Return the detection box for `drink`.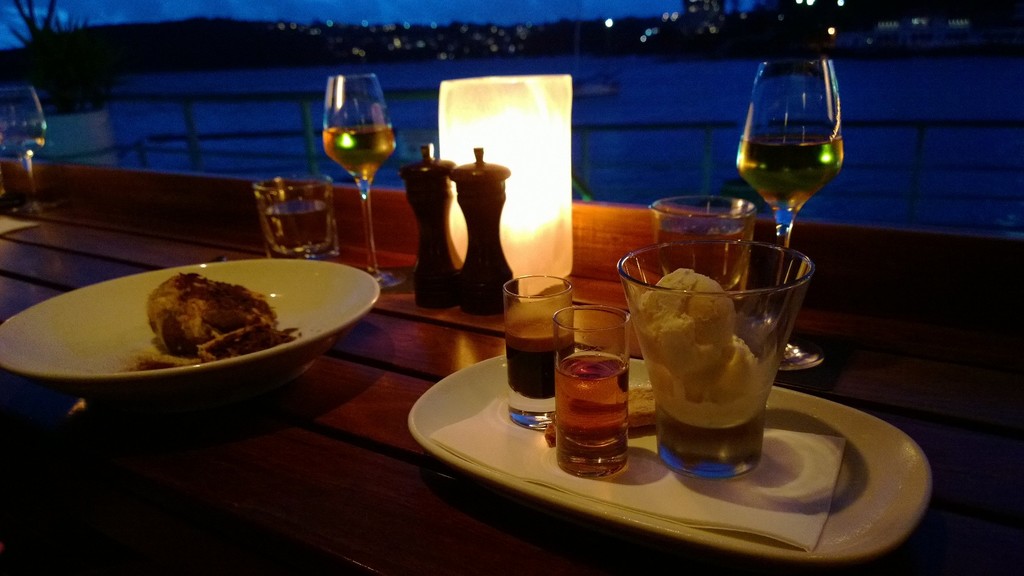
Rect(655, 218, 753, 291).
